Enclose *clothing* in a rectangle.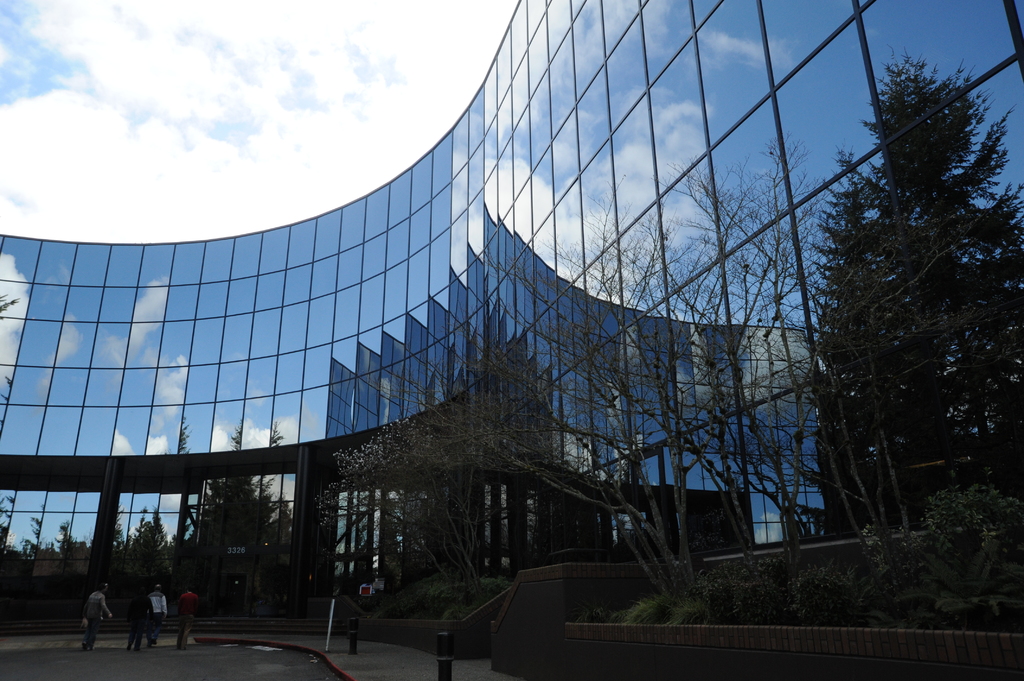
{"left": 147, "top": 589, "right": 165, "bottom": 638}.
